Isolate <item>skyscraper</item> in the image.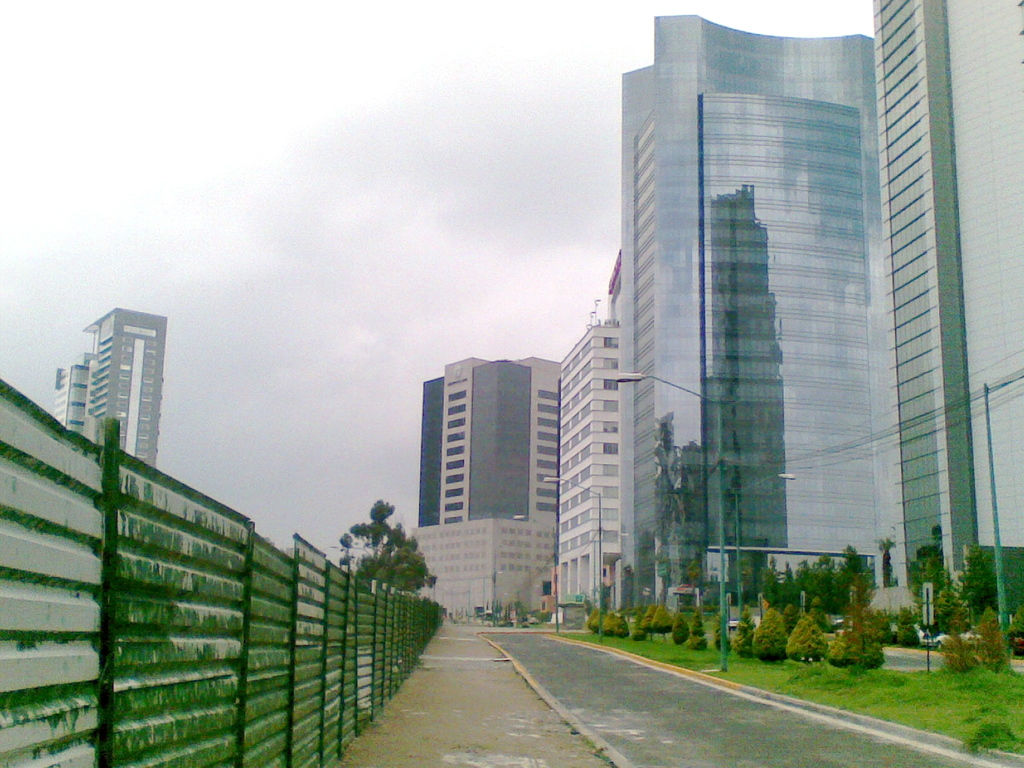
Isolated region: 51, 309, 169, 472.
